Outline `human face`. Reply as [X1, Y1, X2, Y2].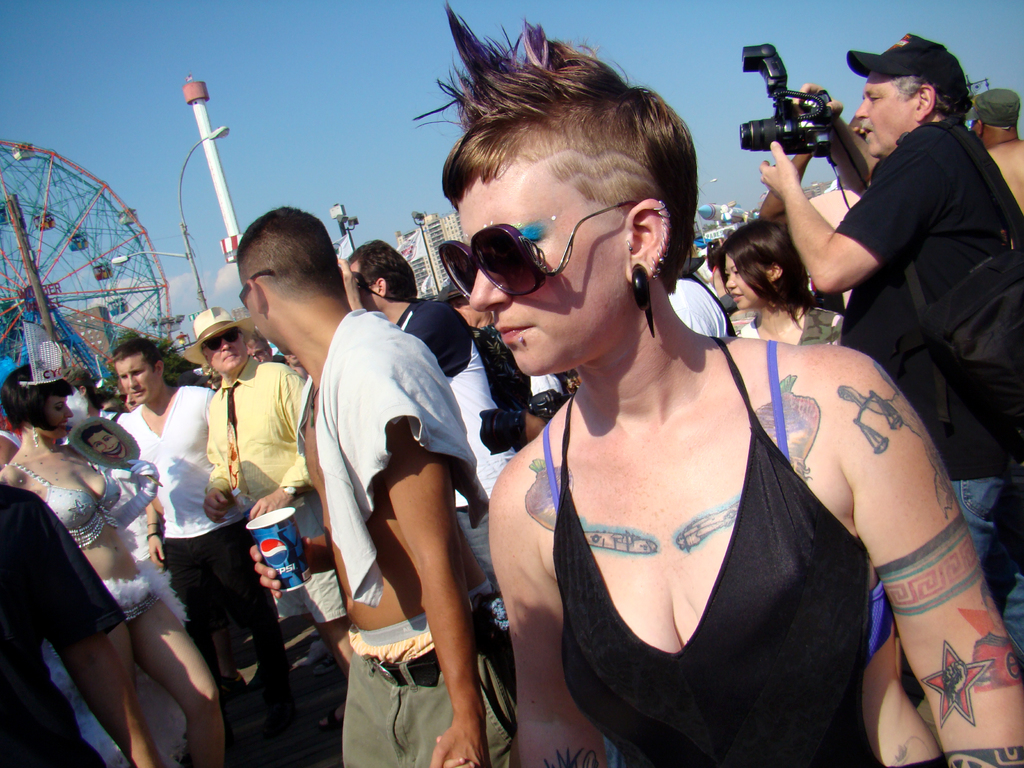
[54, 397, 74, 435].
